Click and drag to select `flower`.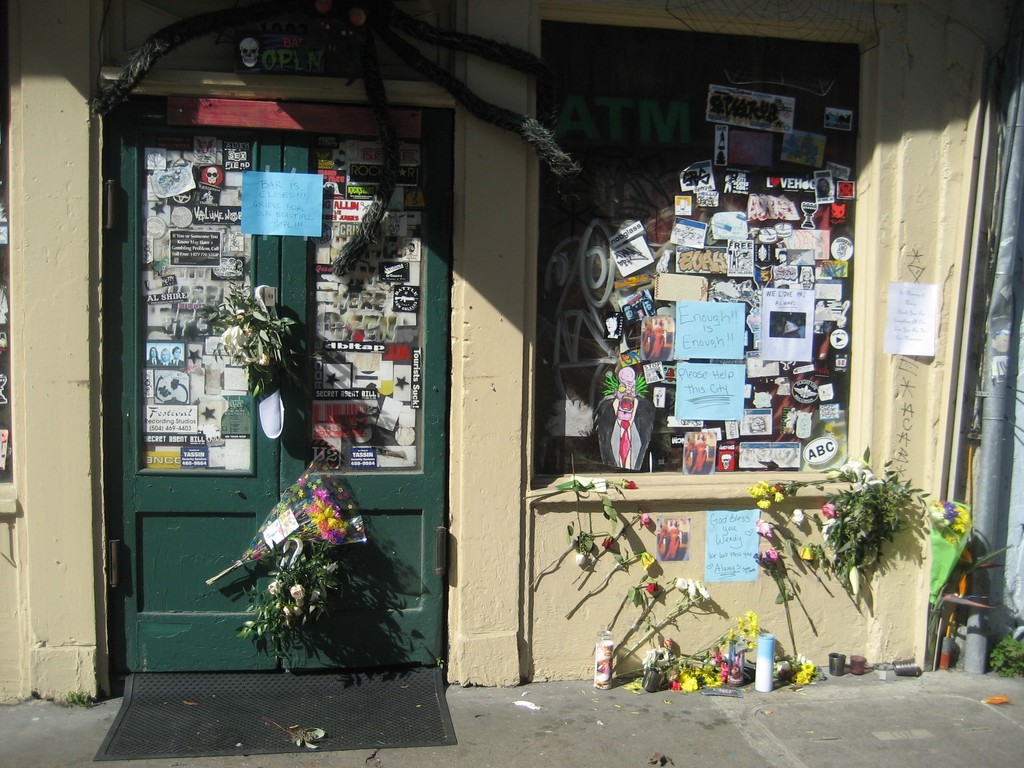
Selection: x1=618 y1=475 x2=636 y2=490.
